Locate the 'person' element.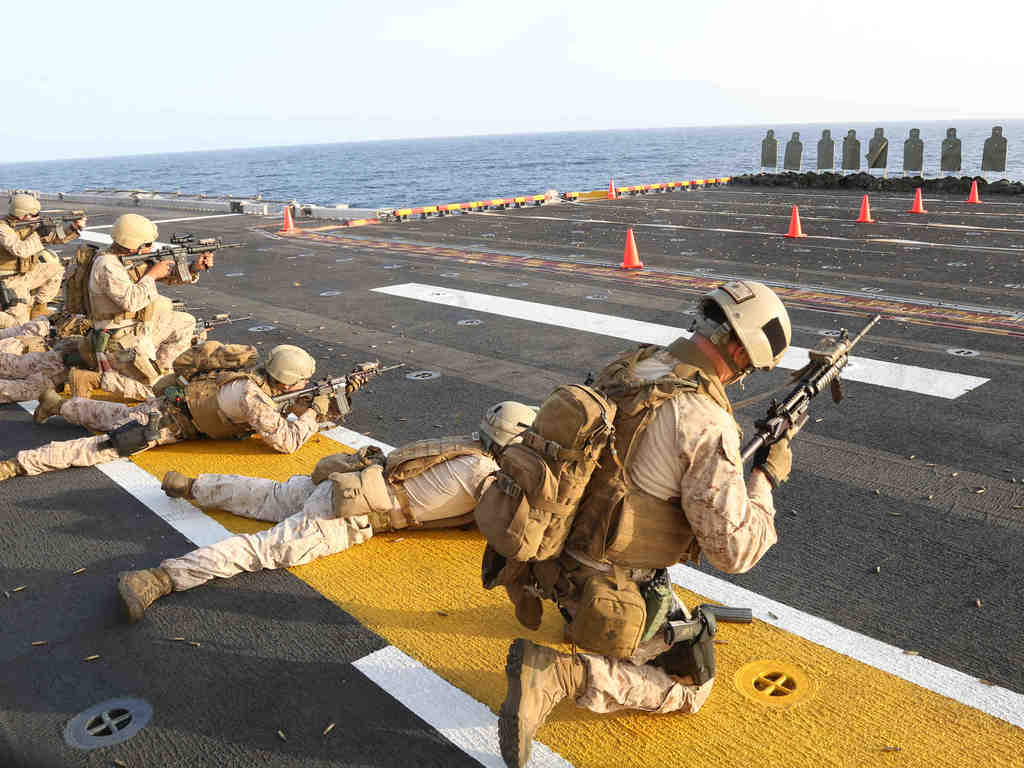
Element bbox: crop(0, 331, 376, 479).
